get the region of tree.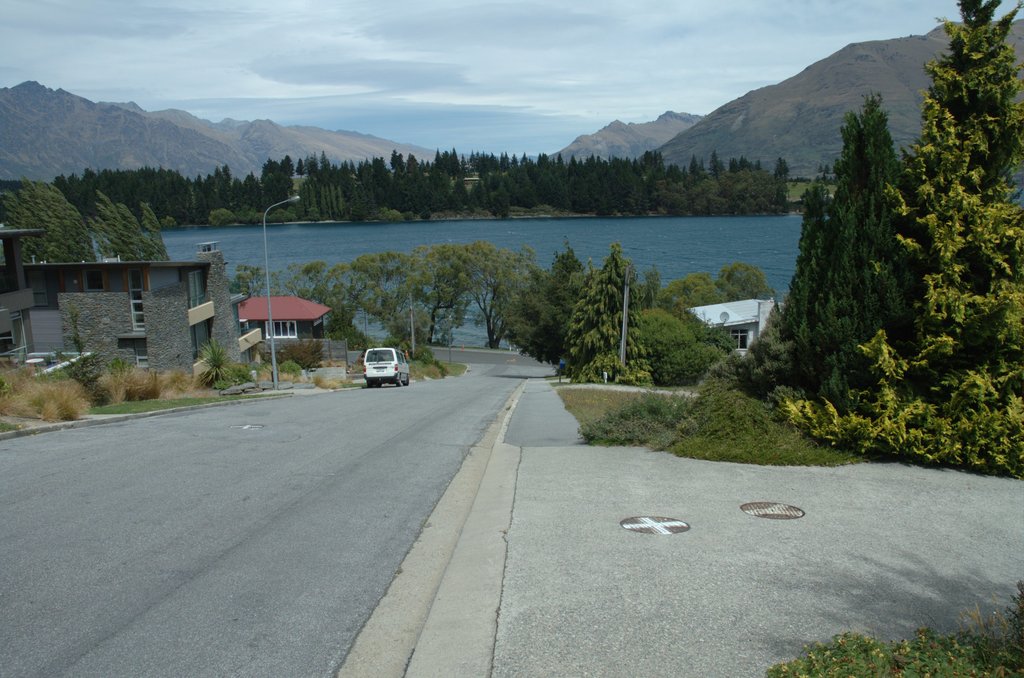
box(869, 0, 1011, 448).
